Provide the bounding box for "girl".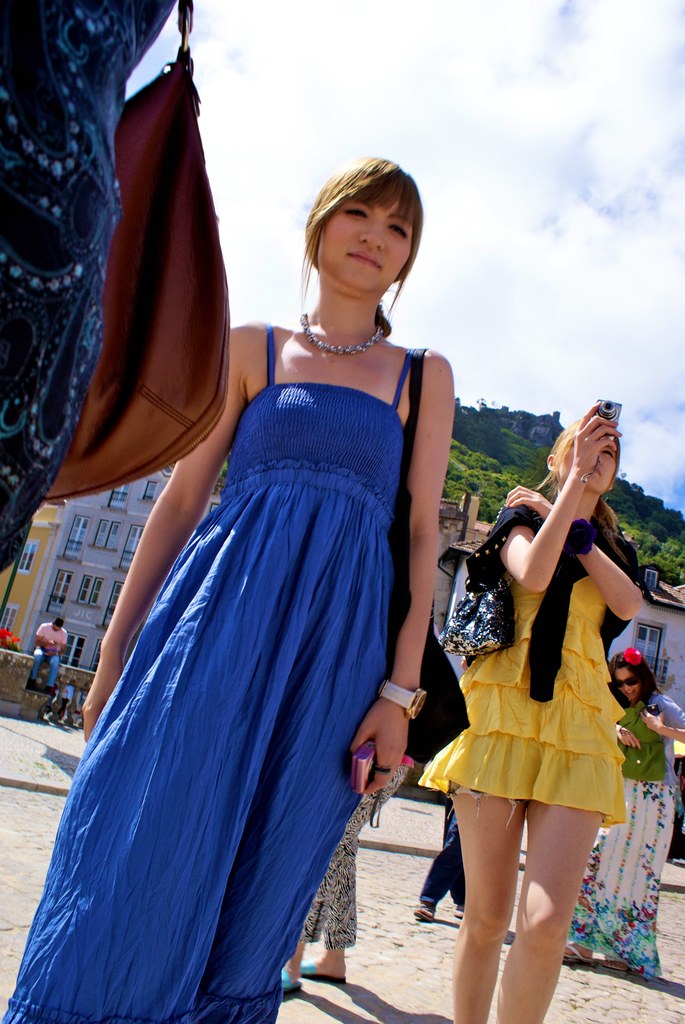
<region>556, 641, 684, 972</region>.
